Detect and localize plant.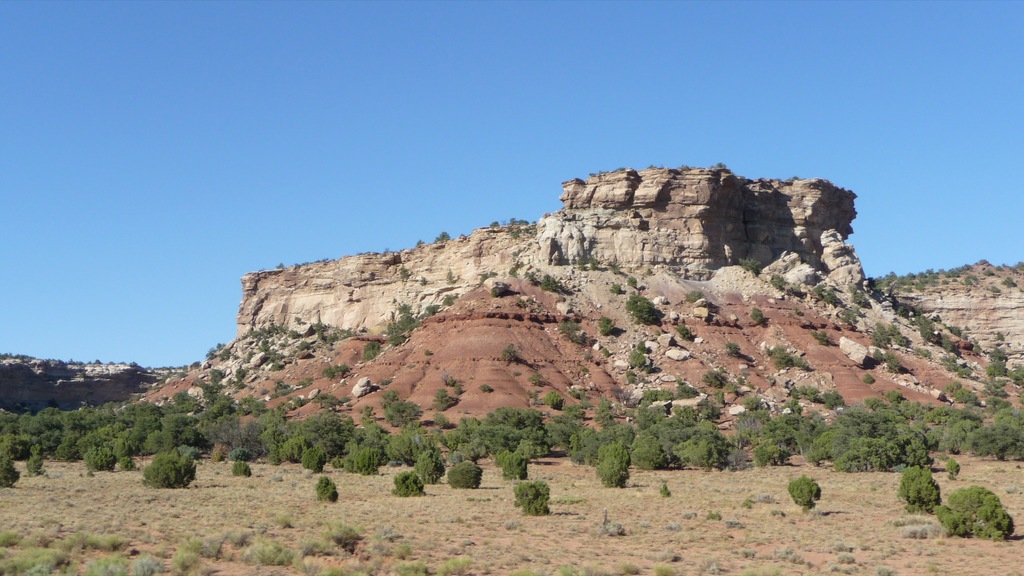
Localized at (left=721, top=515, right=740, bottom=527).
